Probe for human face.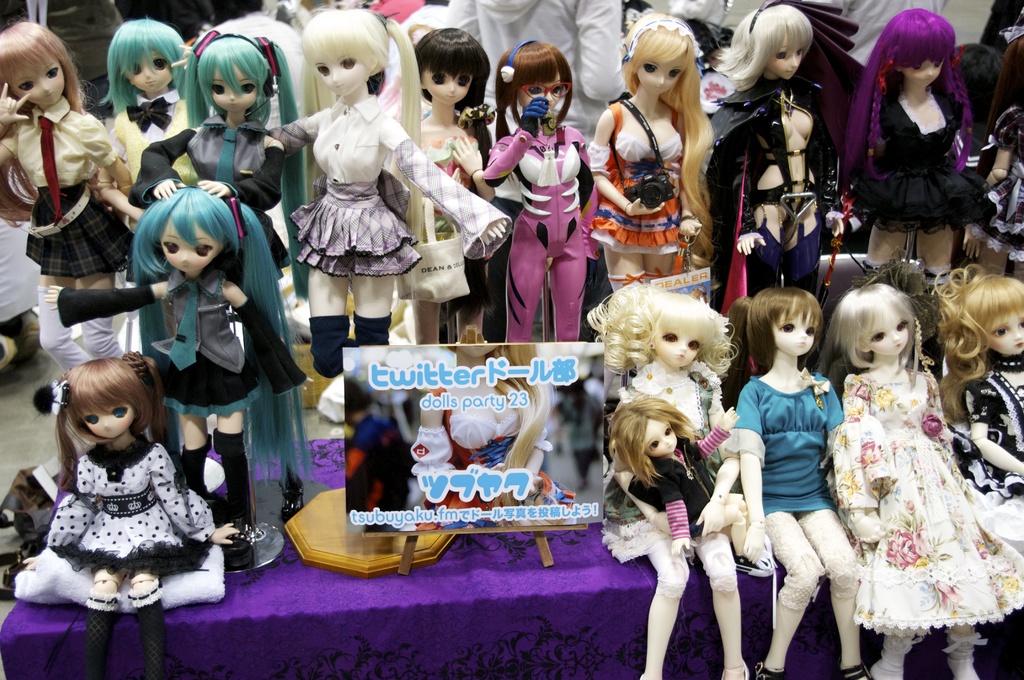
Probe result: 424,60,474,108.
